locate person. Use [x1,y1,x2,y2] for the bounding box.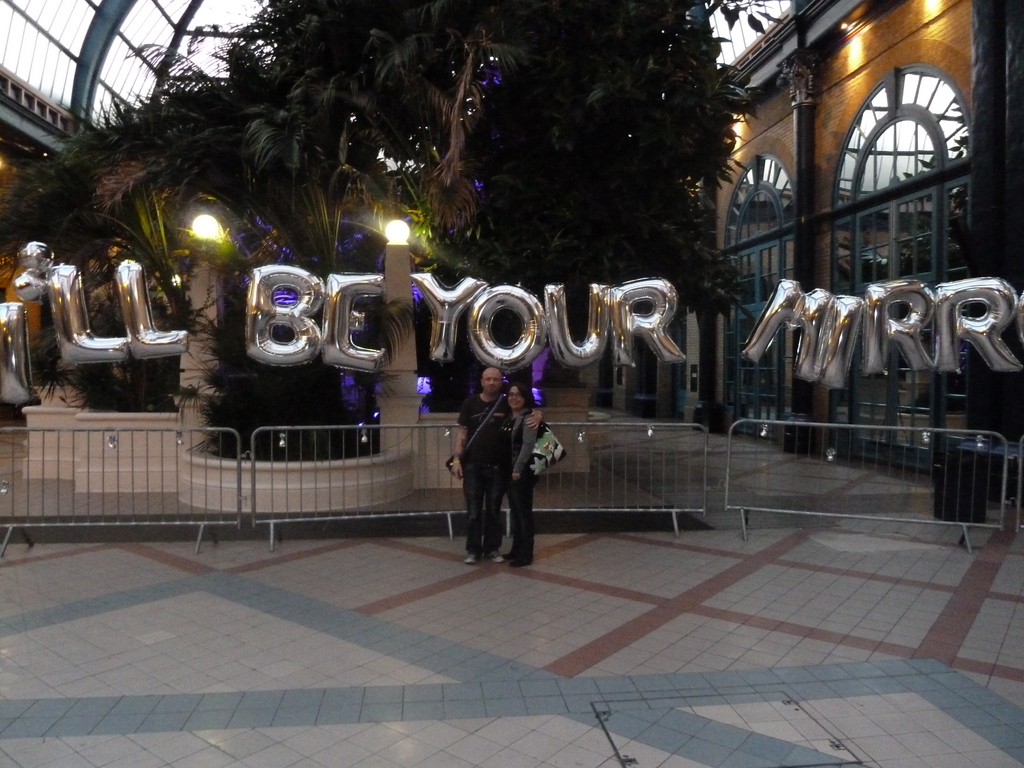
[499,383,541,573].
